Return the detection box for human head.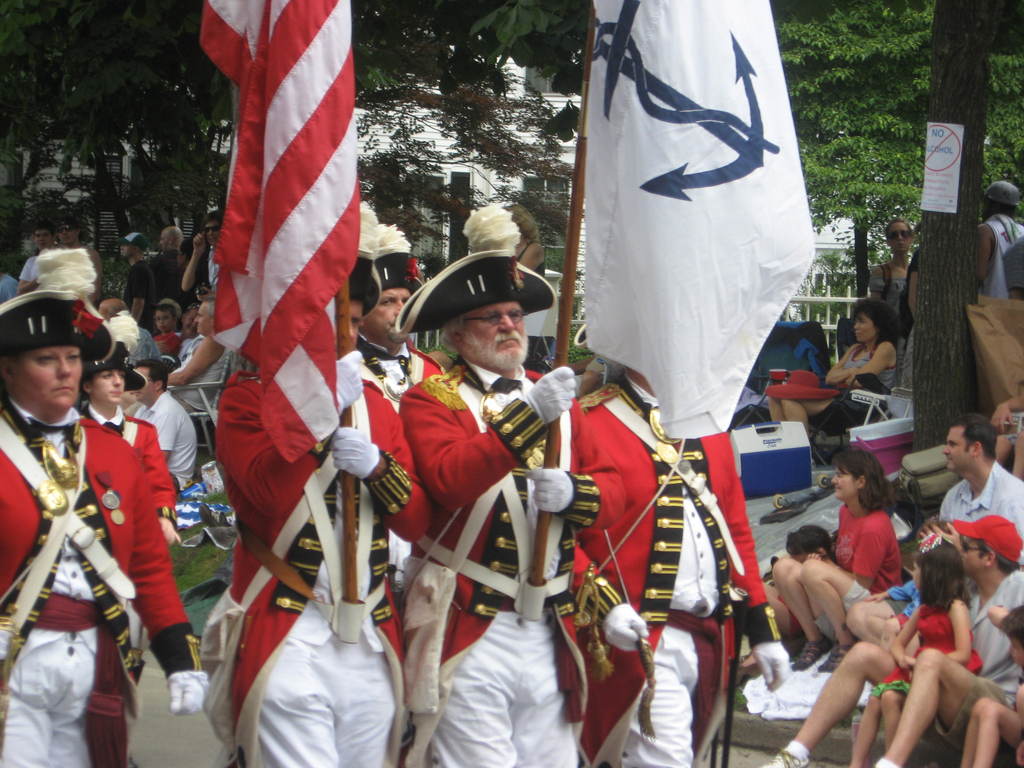
(177,305,201,338).
